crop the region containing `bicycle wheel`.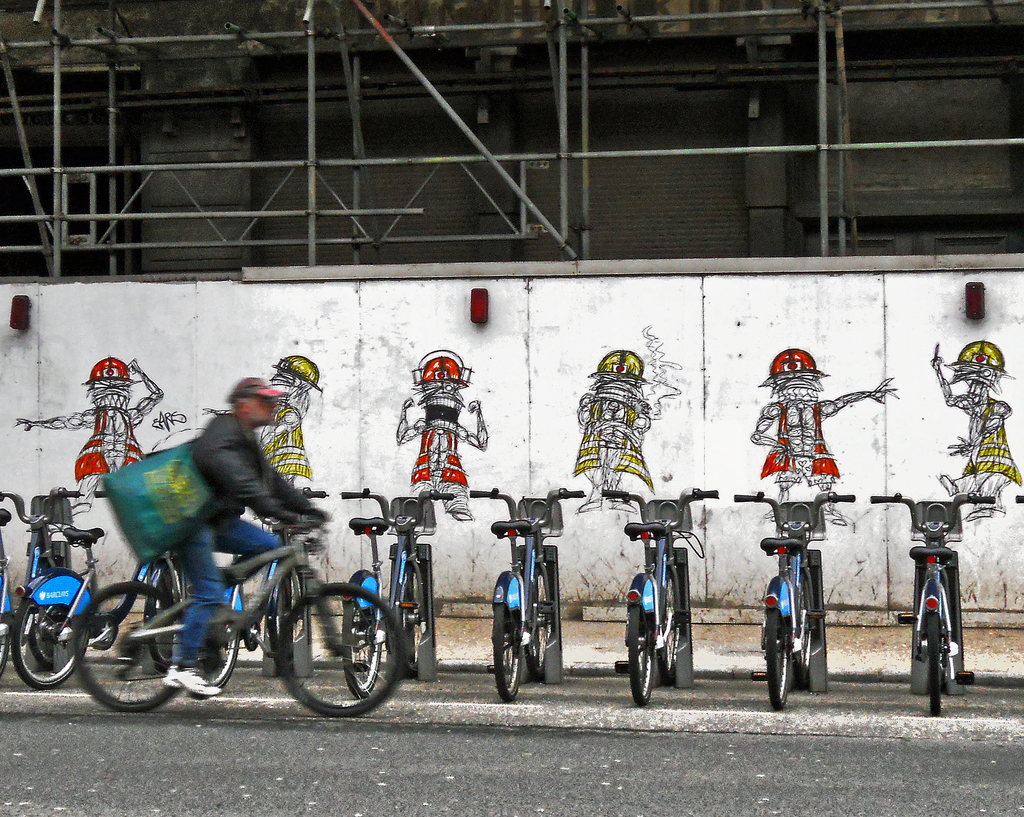
Crop region: 268 564 308 657.
